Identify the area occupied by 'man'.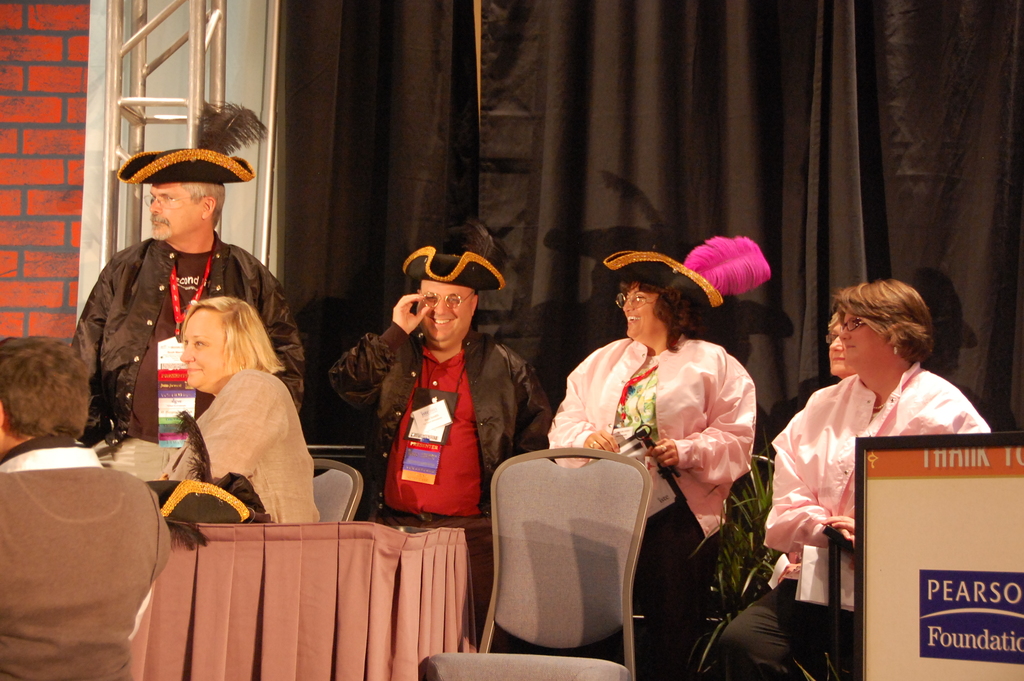
Area: l=66, t=143, r=285, b=465.
